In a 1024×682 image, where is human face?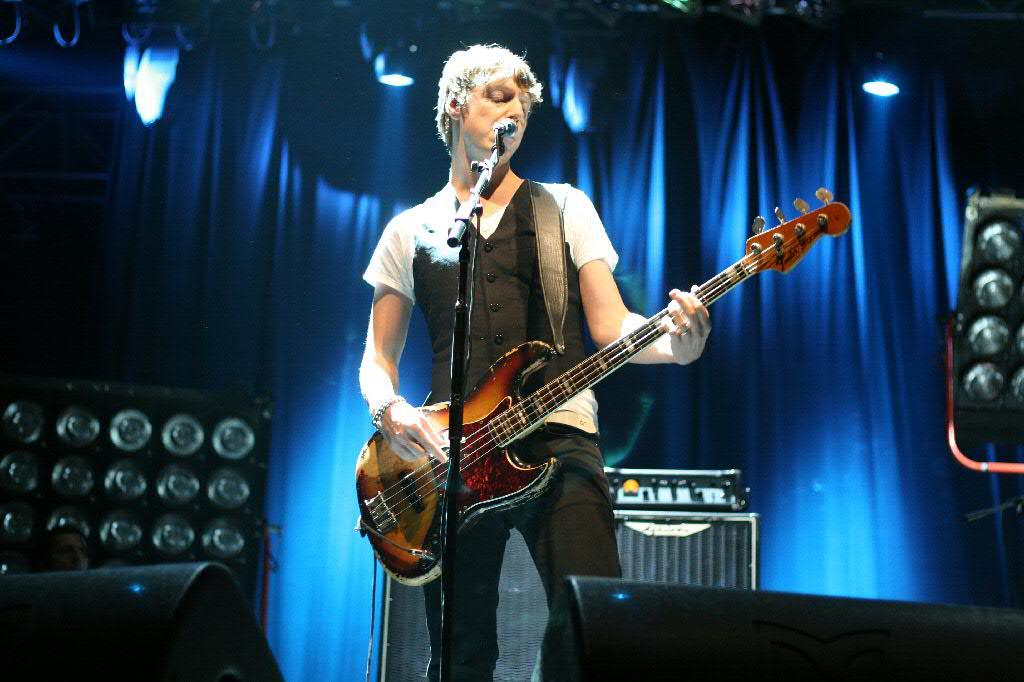
x1=466 y1=62 x2=533 y2=156.
